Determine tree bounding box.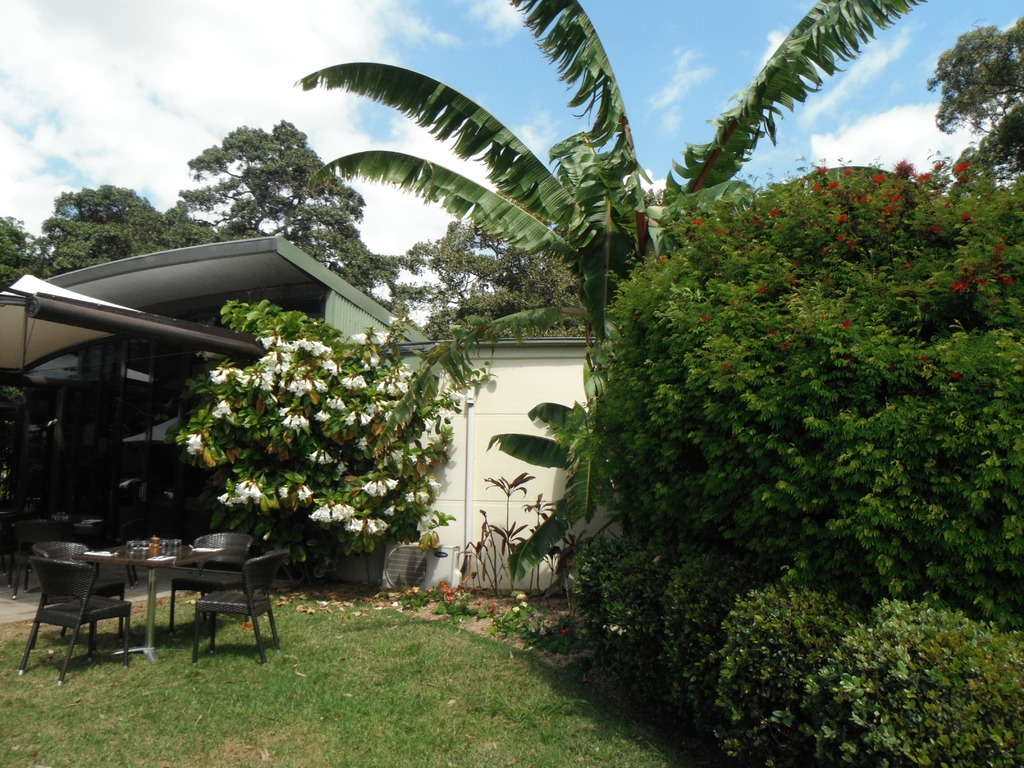
Determined: box(598, 167, 1023, 639).
